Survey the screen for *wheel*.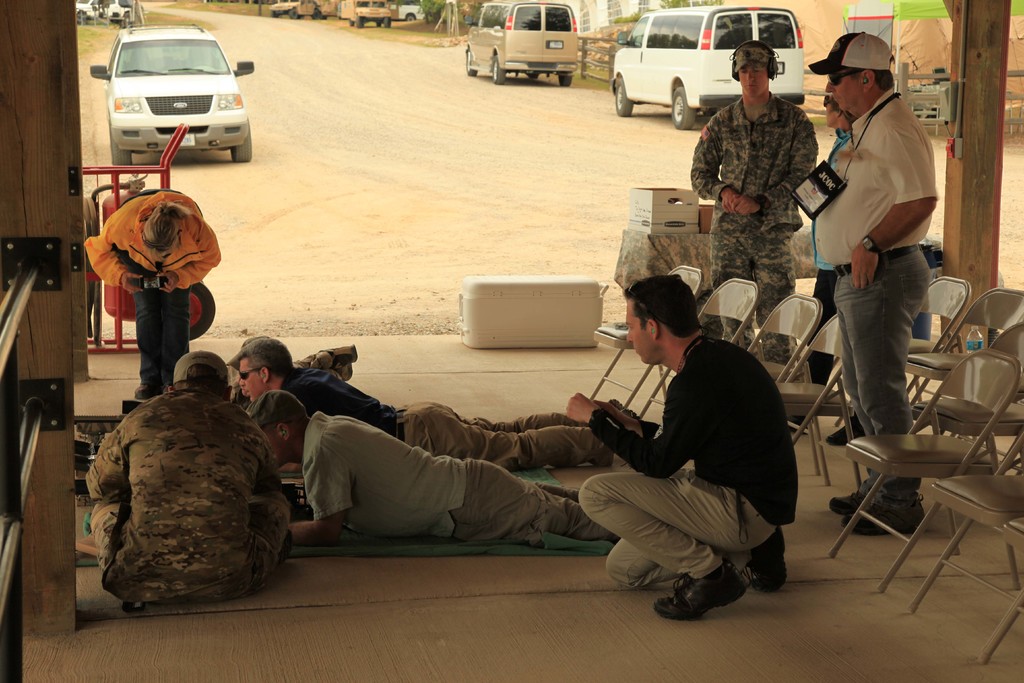
Survey found: crop(467, 49, 479, 78).
